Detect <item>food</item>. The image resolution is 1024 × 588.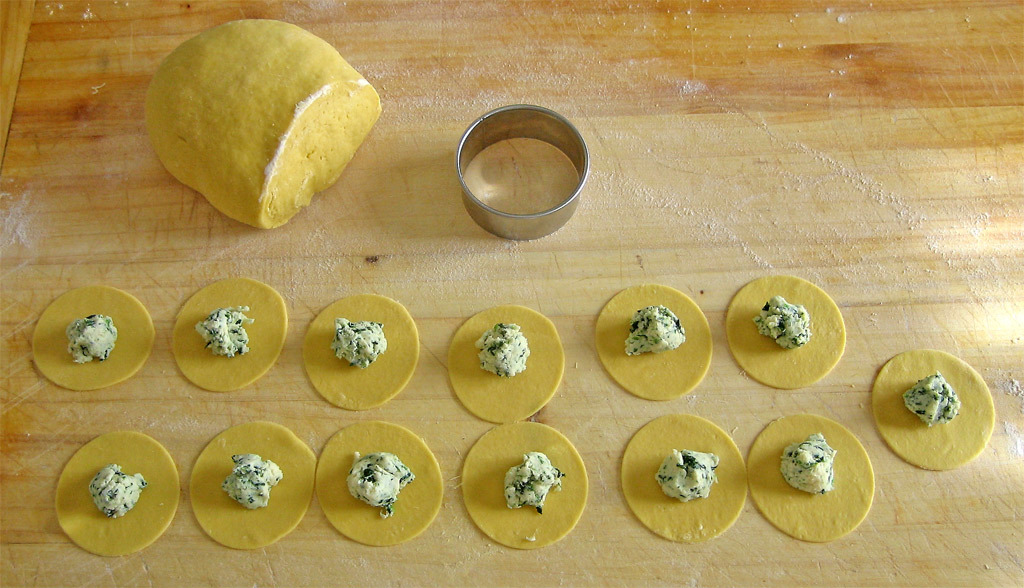
crop(755, 295, 813, 350).
